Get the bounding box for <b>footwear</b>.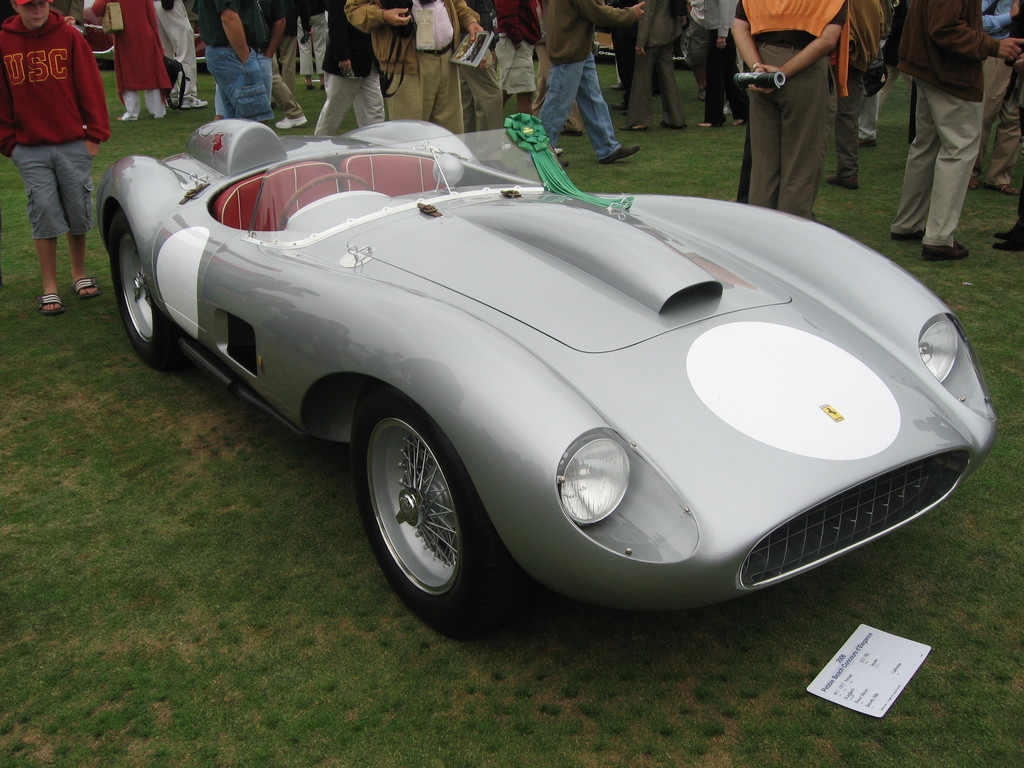
l=888, t=224, r=925, b=243.
